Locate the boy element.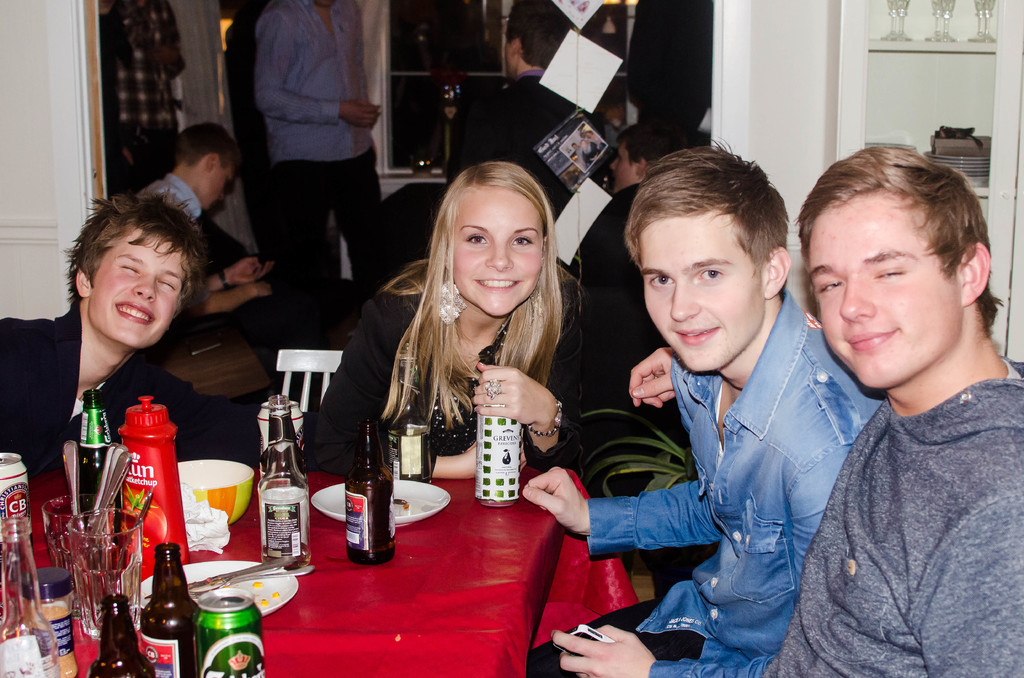
Element bbox: left=250, top=0, right=392, bottom=345.
